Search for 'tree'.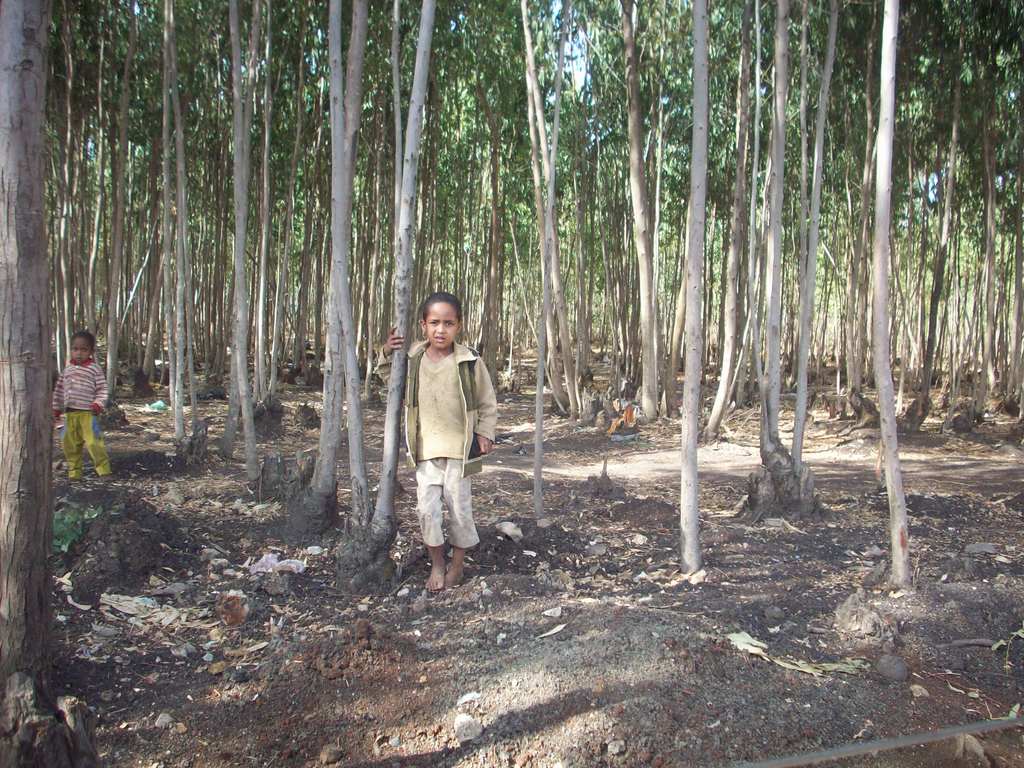
Found at (0,0,97,767).
